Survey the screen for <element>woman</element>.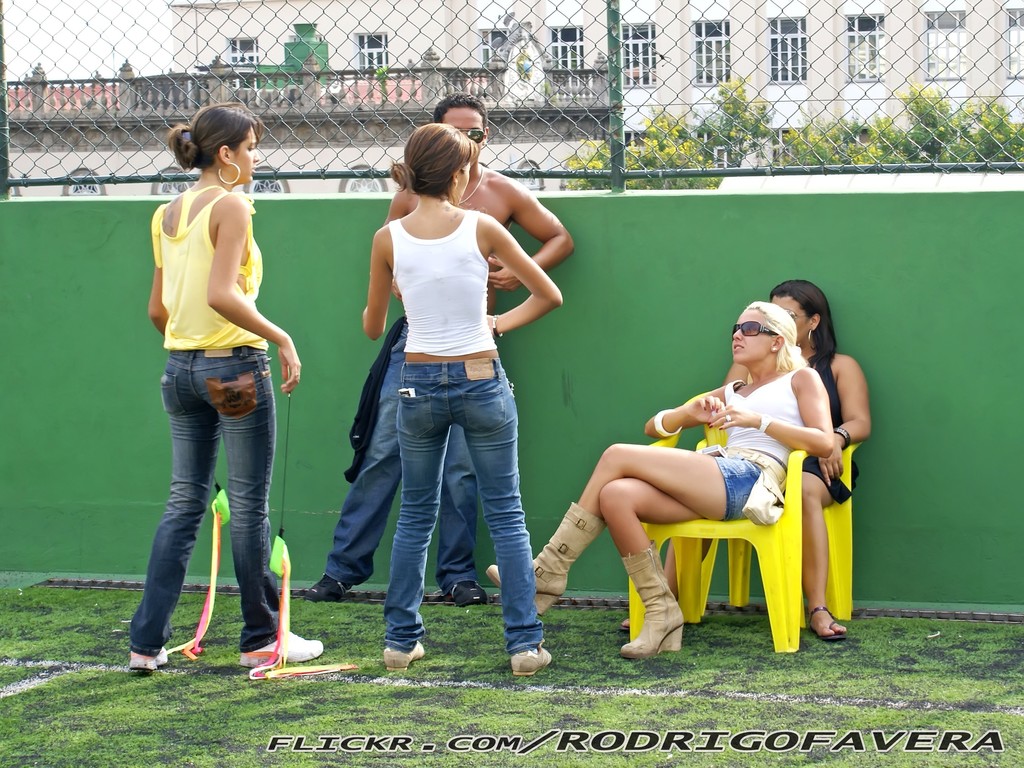
Survey found: (left=620, top=277, right=874, bottom=644).
